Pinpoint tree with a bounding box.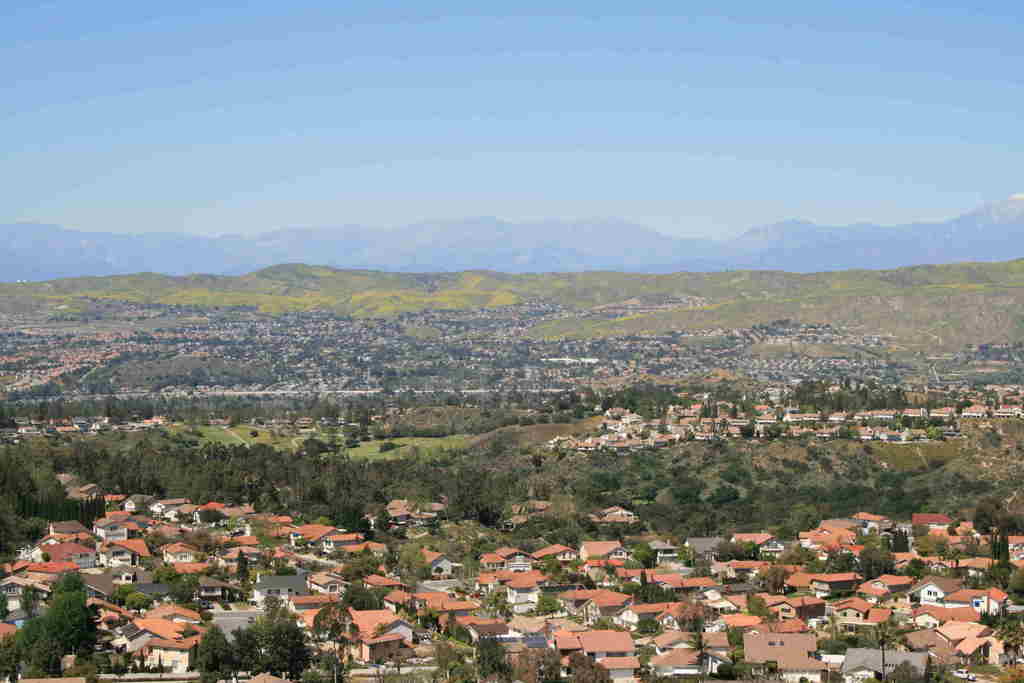
crop(396, 541, 425, 595).
